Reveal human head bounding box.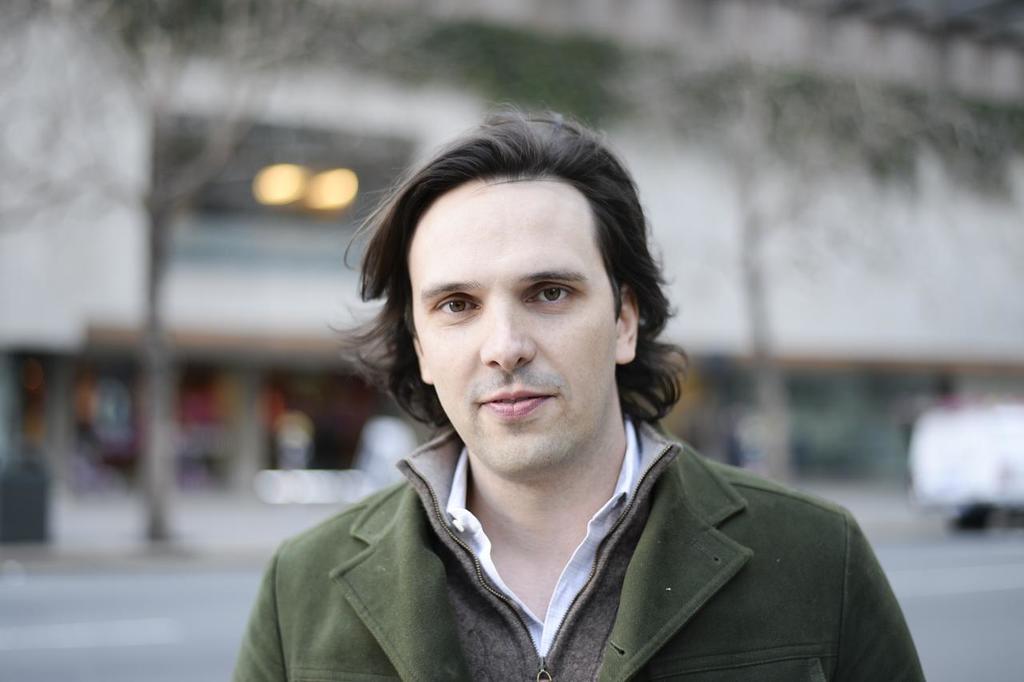
Revealed: x1=382, y1=122, x2=663, y2=448.
